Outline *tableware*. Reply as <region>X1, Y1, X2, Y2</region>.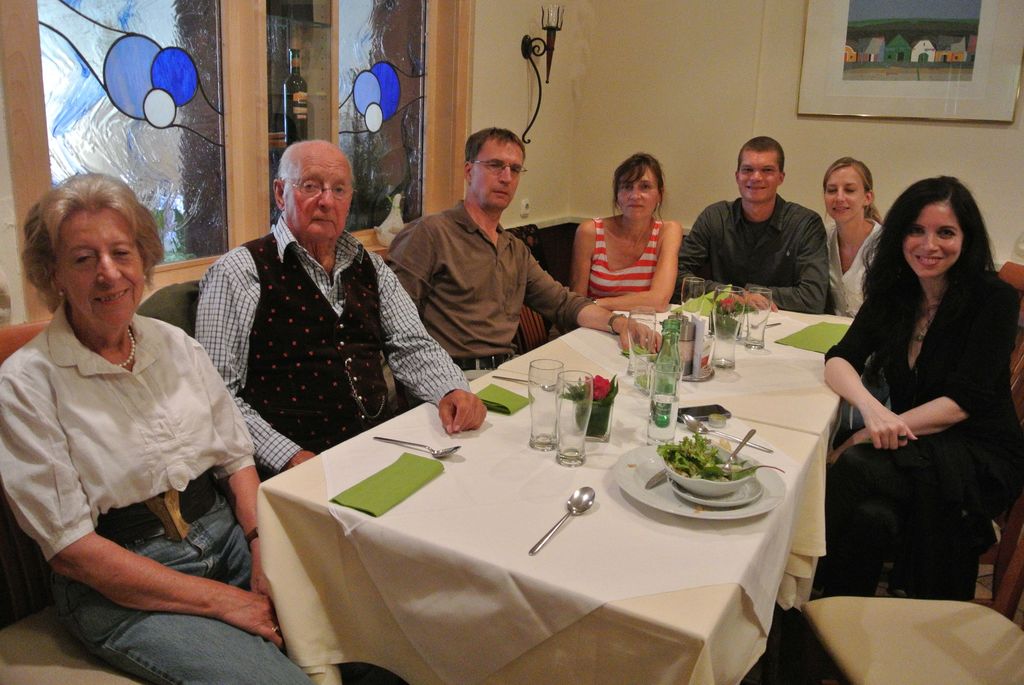
<region>372, 434, 461, 463</region>.
